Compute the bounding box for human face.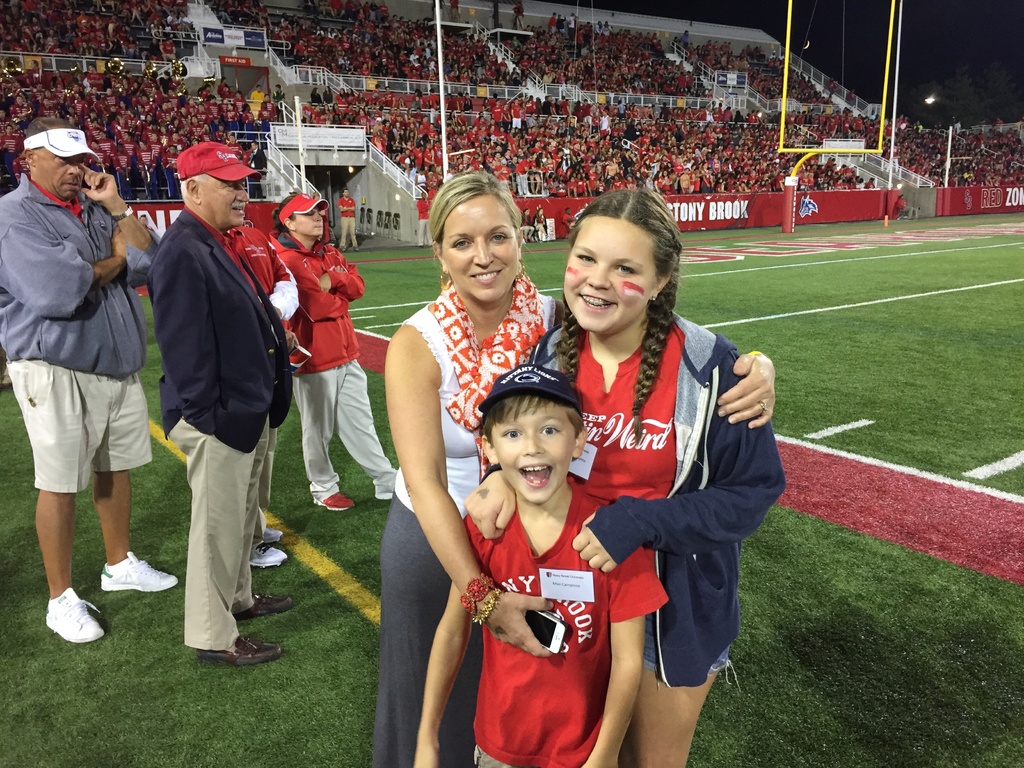
<box>566,218,655,333</box>.
